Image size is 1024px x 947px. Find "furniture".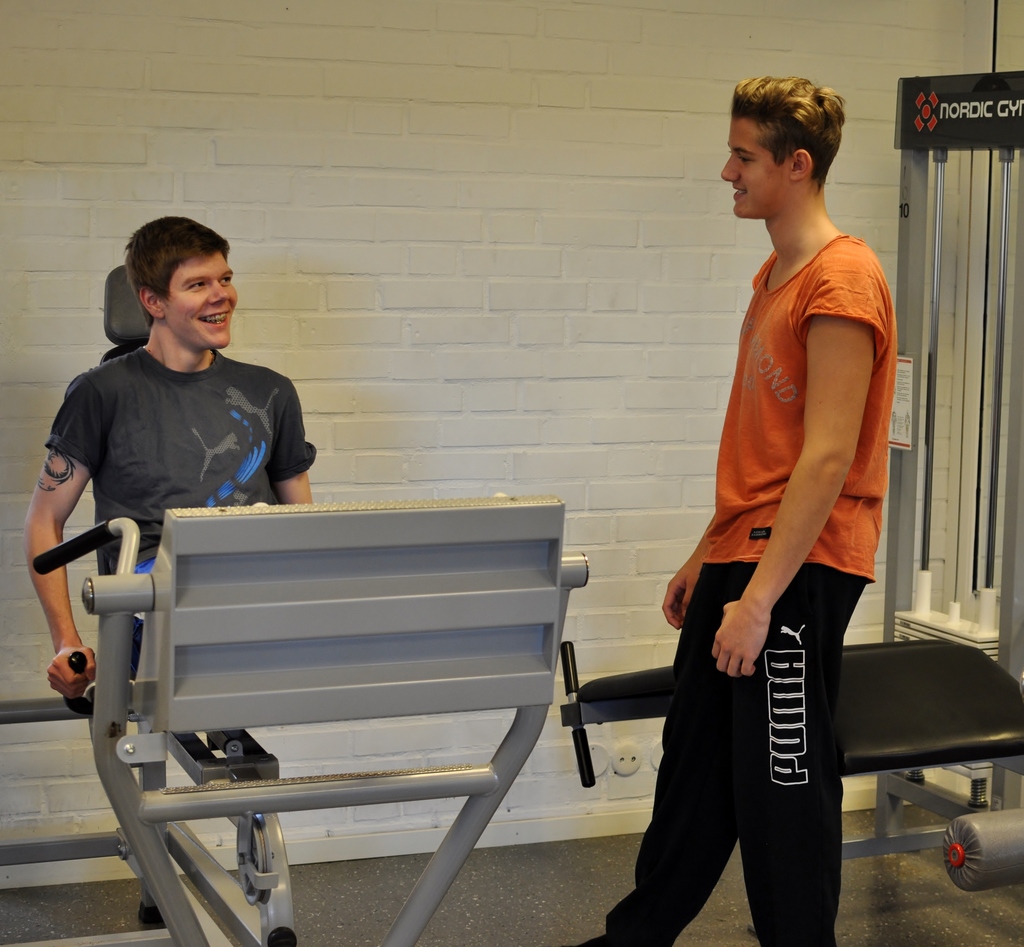
box=[0, 266, 590, 946].
